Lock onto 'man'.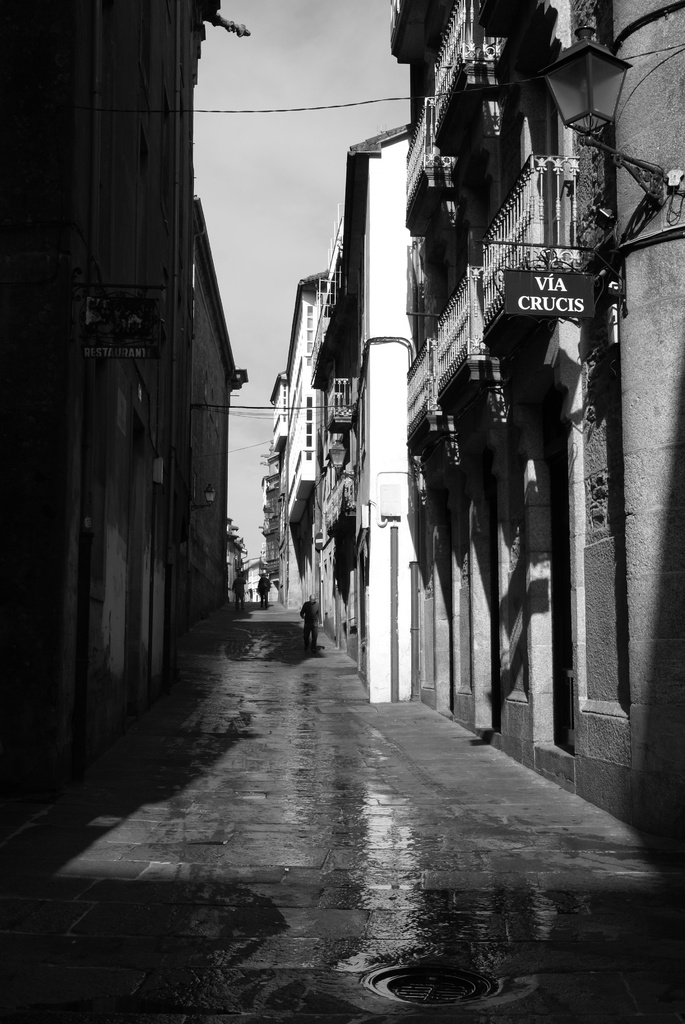
Locked: (x1=300, y1=593, x2=324, y2=650).
